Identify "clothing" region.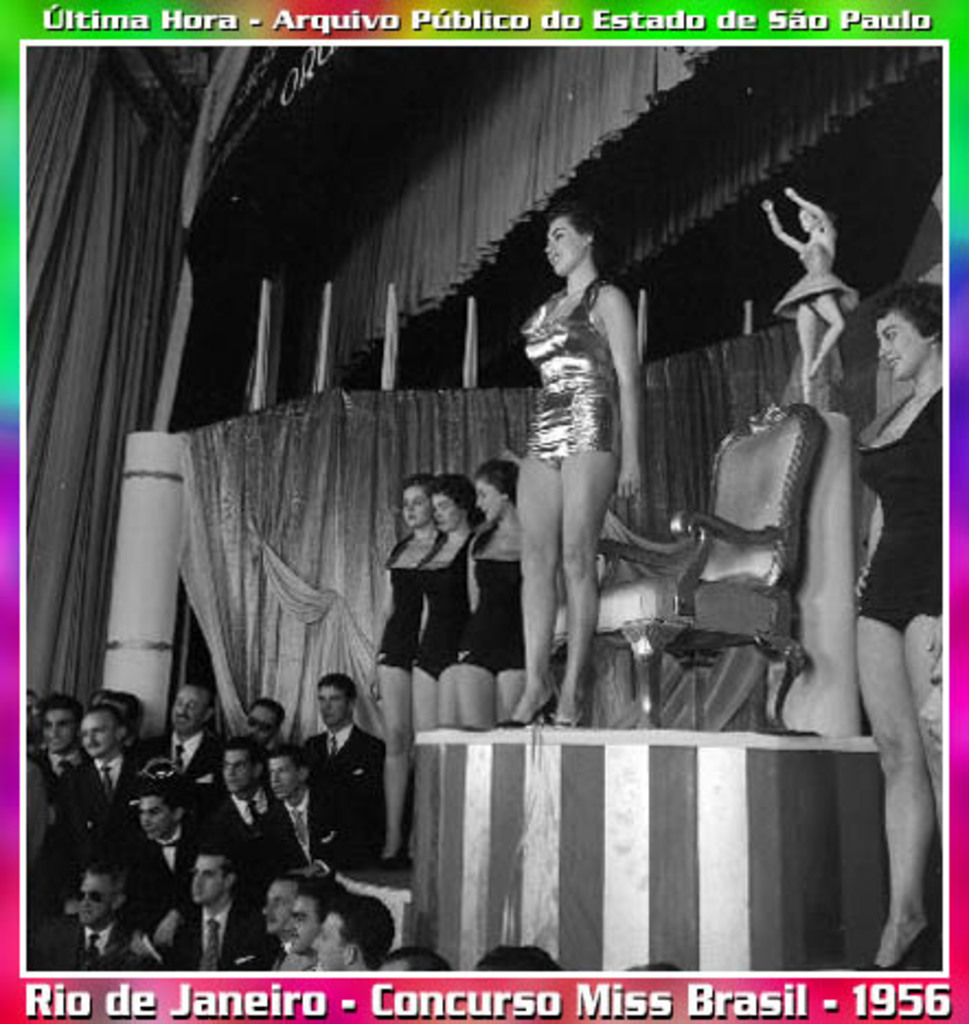
Region: 375:561:467:671.
